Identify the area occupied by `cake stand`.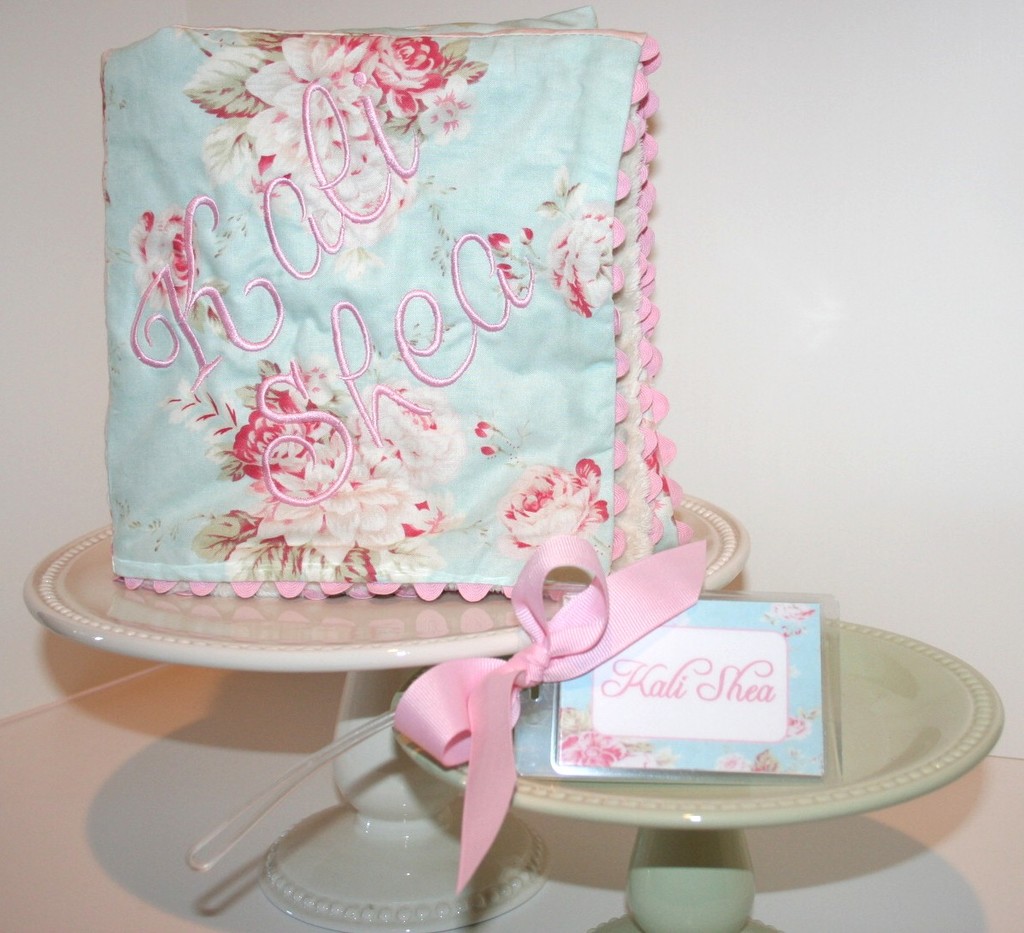
Area: Rect(22, 513, 748, 932).
